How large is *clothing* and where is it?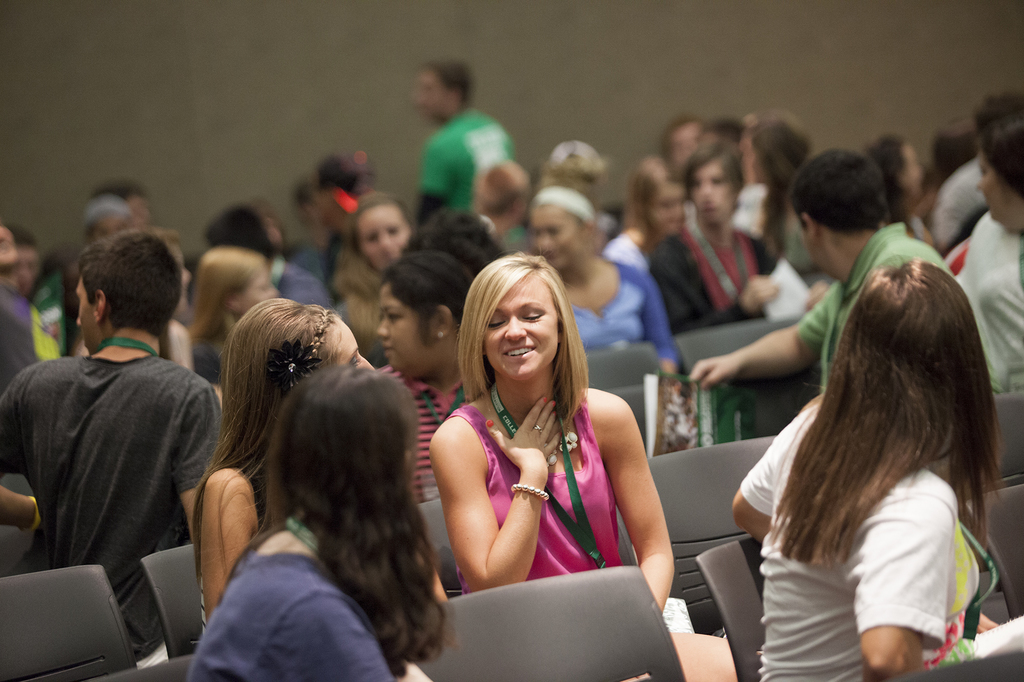
Bounding box: <region>200, 459, 267, 517</region>.
